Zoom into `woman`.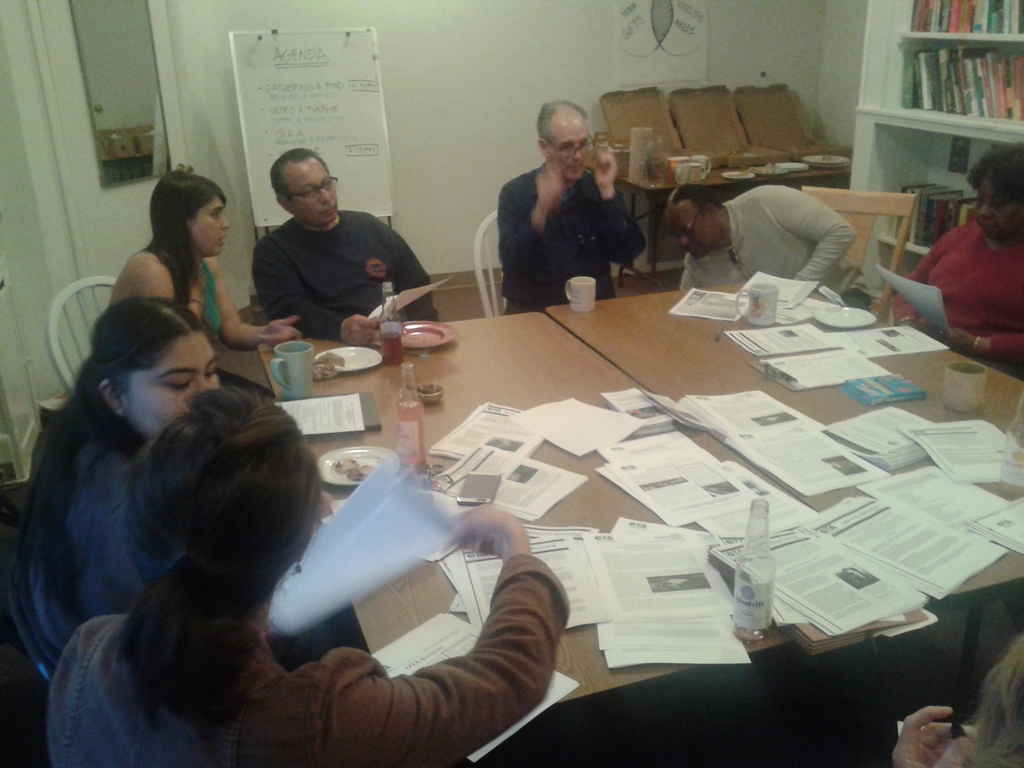
Zoom target: [892,144,1023,376].
